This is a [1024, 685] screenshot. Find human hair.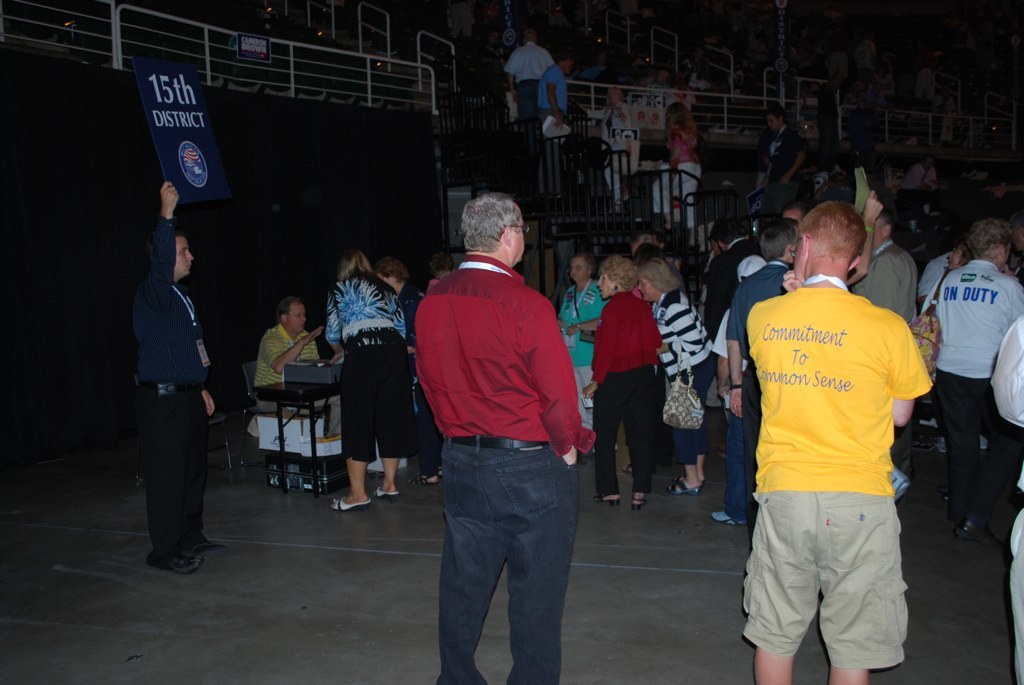
Bounding box: pyautogui.locateOnScreen(667, 101, 696, 137).
